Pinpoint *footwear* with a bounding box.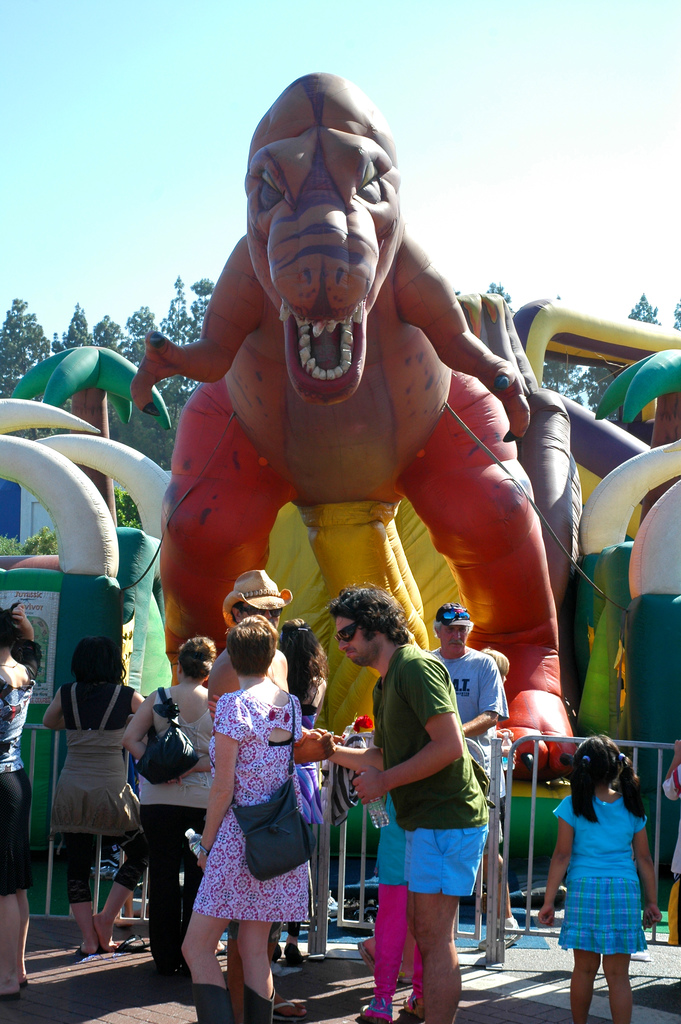
rect(1, 982, 26, 998).
